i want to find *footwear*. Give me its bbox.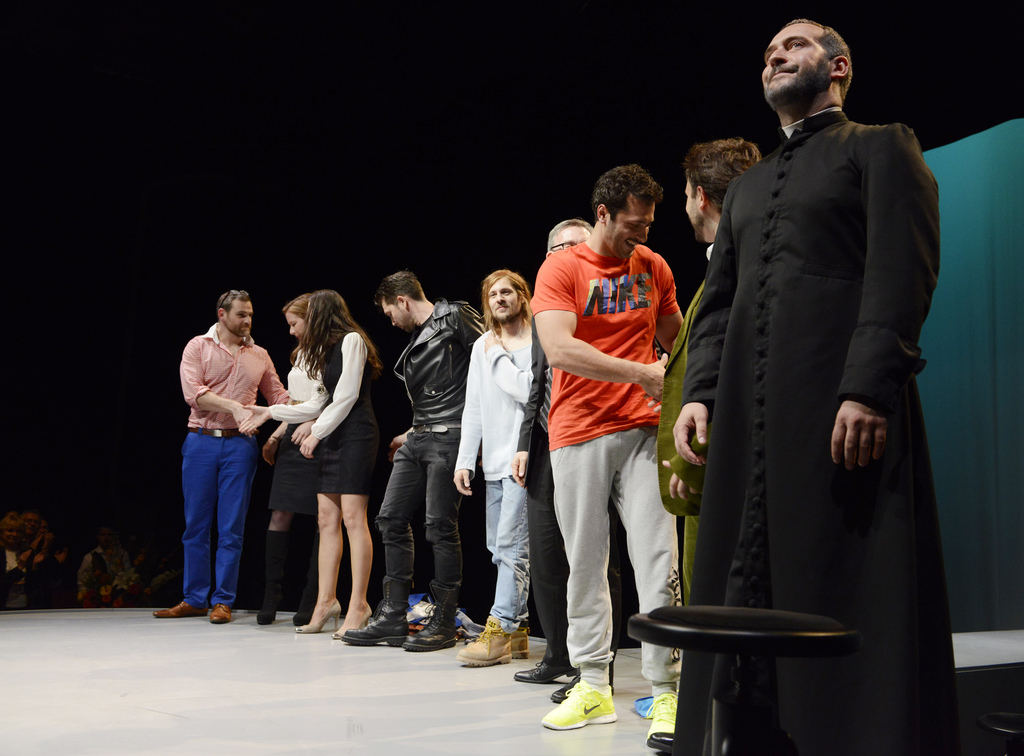
BBox(646, 687, 676, 745).
